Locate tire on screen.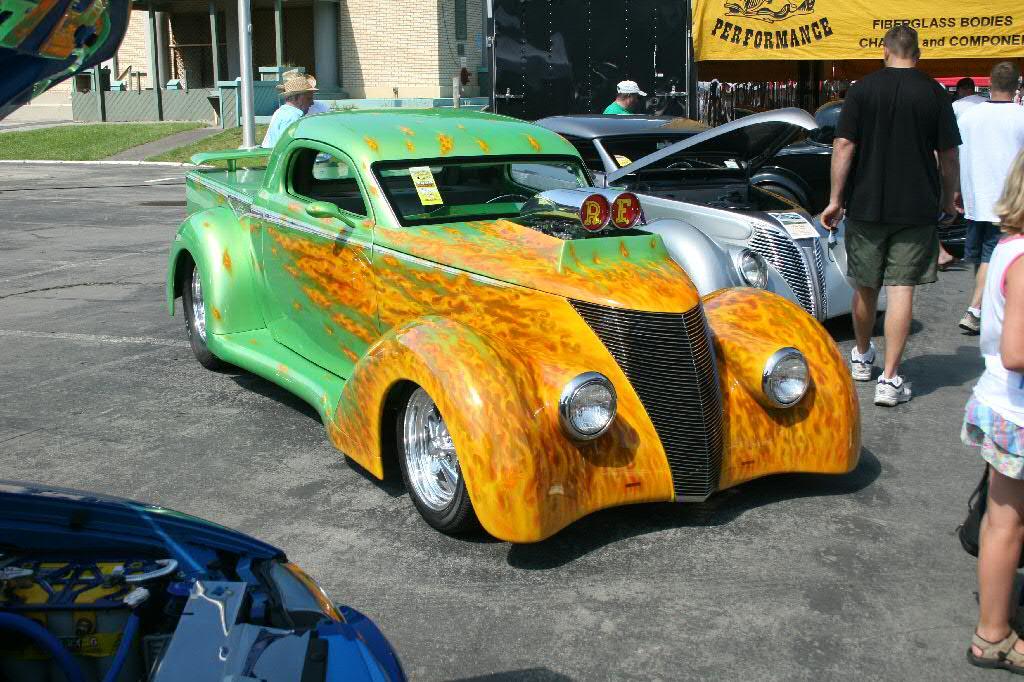
On screen at (x1=183, y1=258, x2=225, y2=366).
